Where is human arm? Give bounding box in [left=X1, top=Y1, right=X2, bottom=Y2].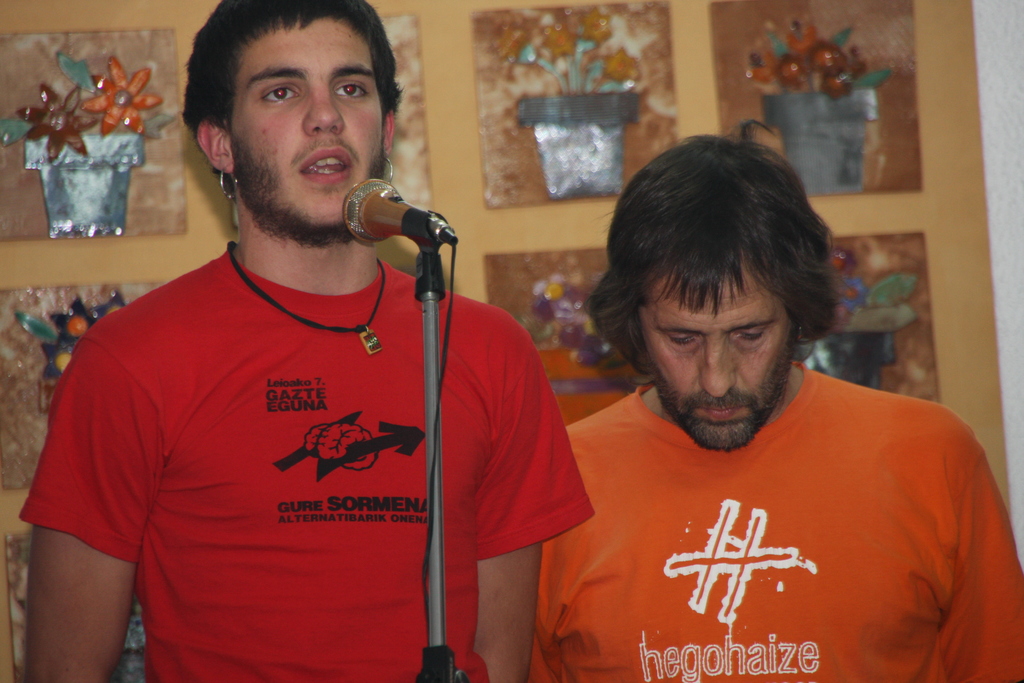
[left=36, top=407, right=137, bottom=648].
